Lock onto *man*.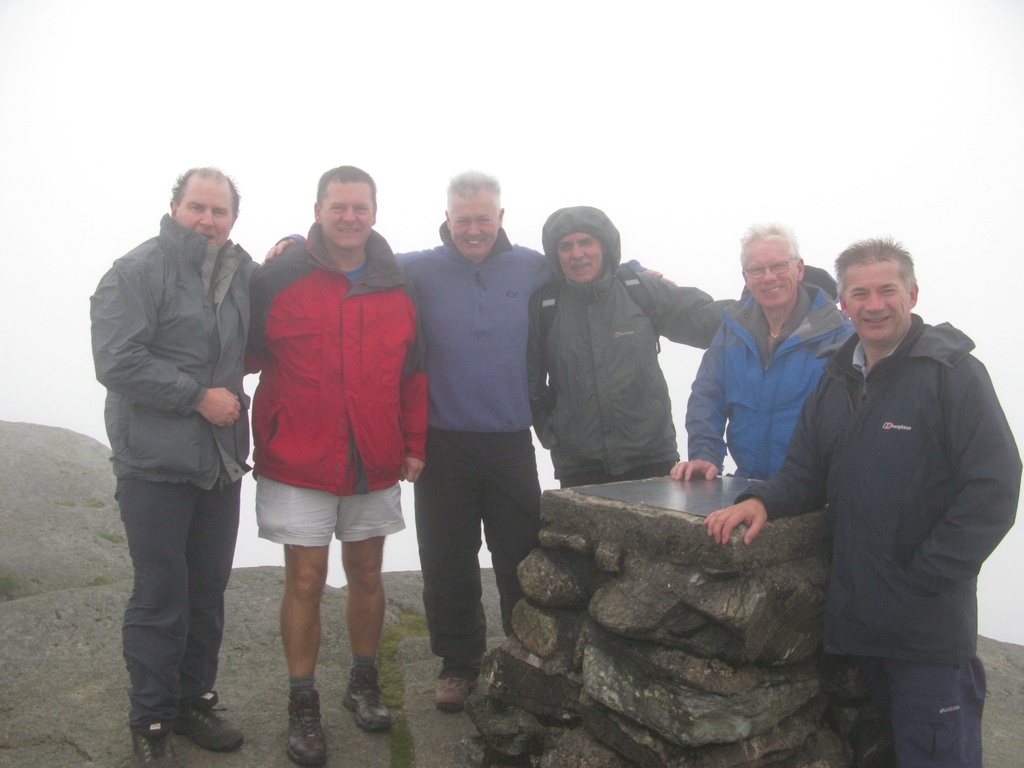
Locked: [left=244, top=160, right=429, bottom=767].
